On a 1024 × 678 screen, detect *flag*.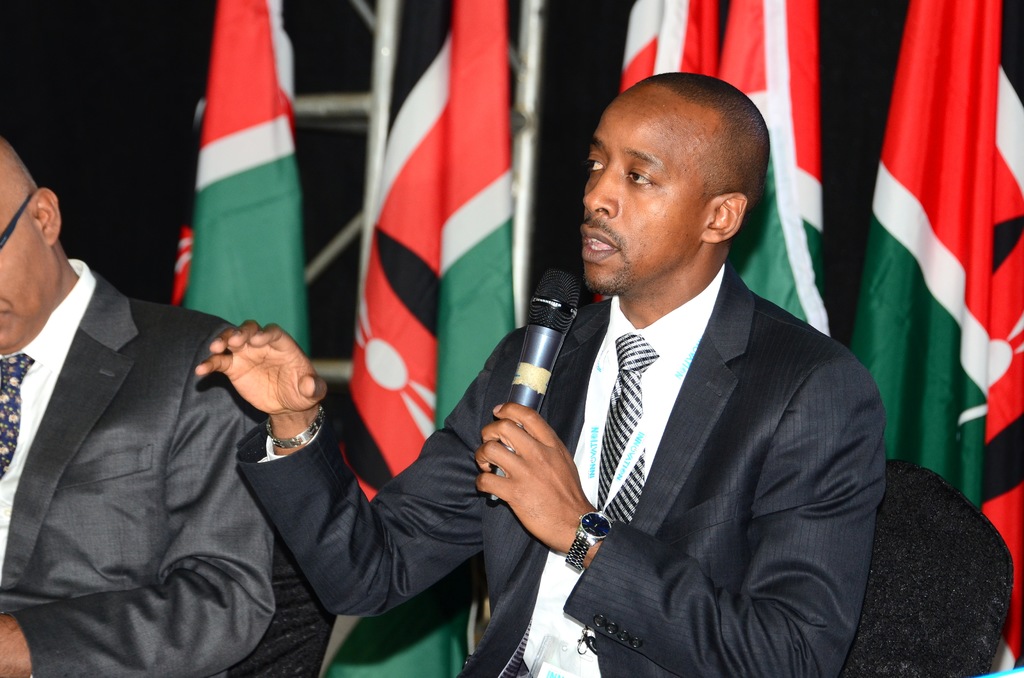
[622, 0, 719, 91].
